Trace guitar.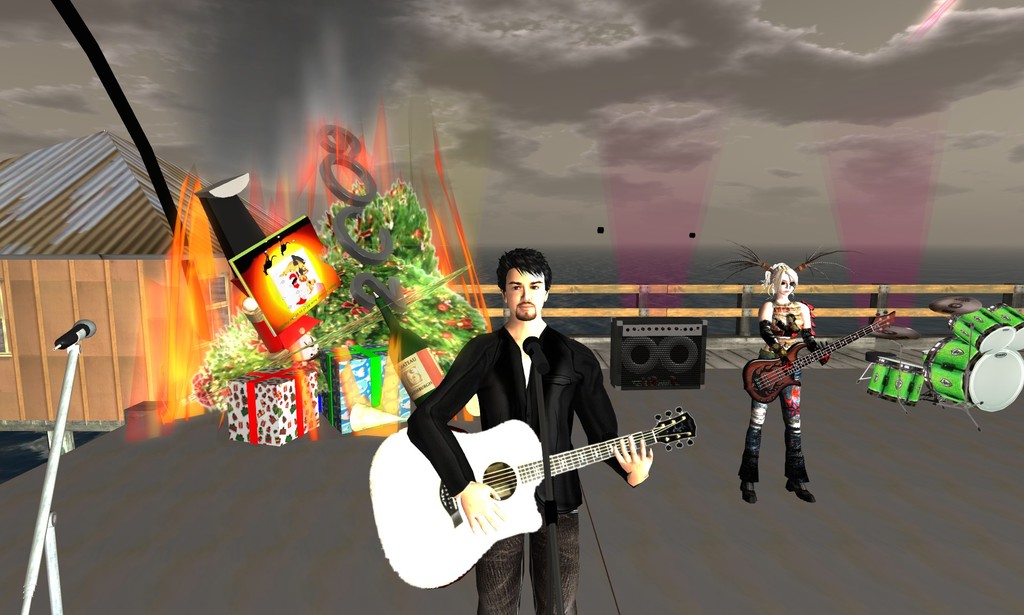
Traced to [394, 391, 703, 588].
